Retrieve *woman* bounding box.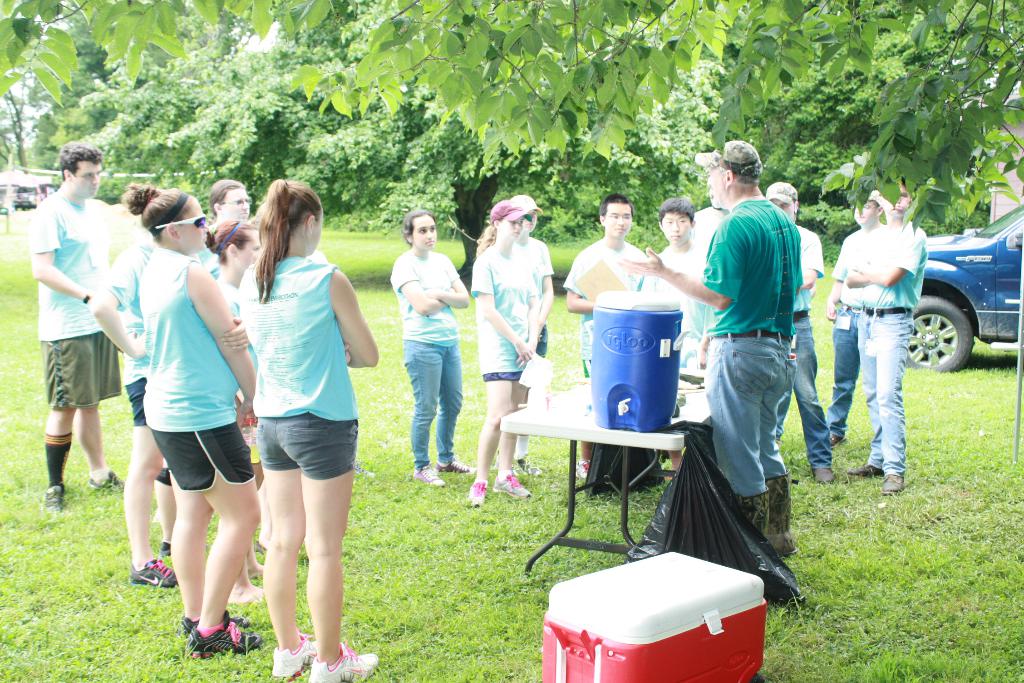
Bounding box: <box>209,218,264,498</box>.
